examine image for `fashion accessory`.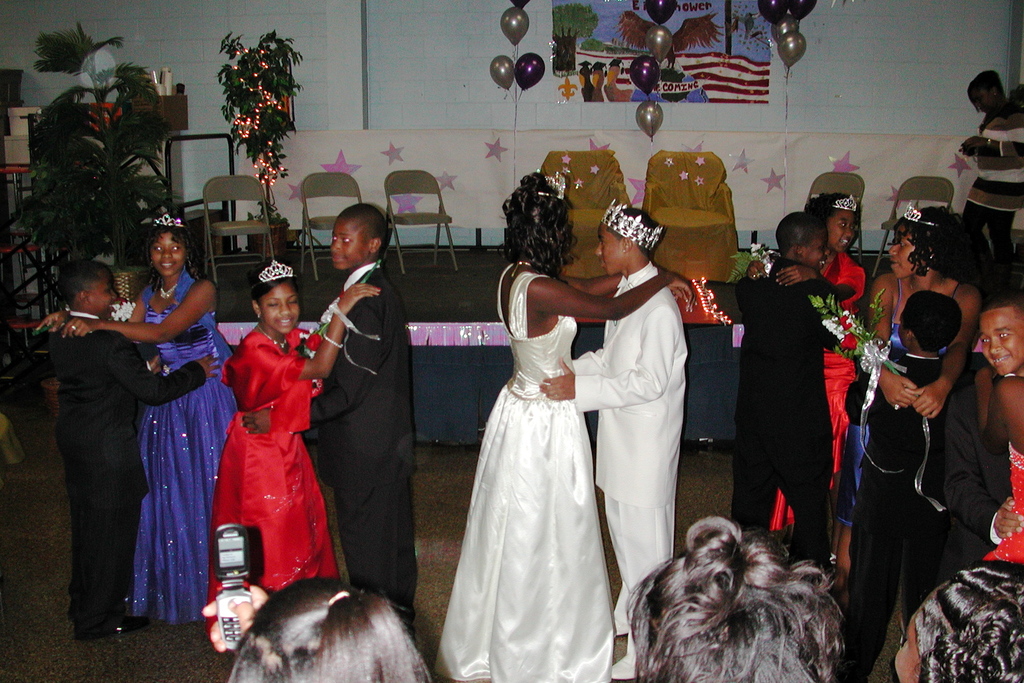
Examination result: <box>157,277,184,300</box>.
